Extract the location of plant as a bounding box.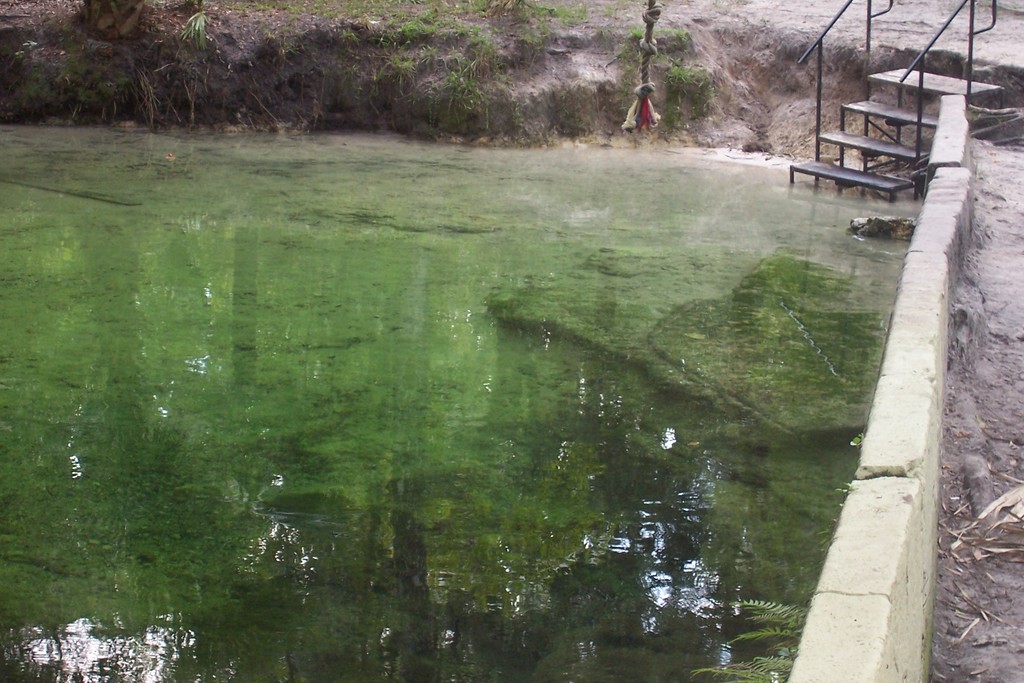
689 600 810 682.
